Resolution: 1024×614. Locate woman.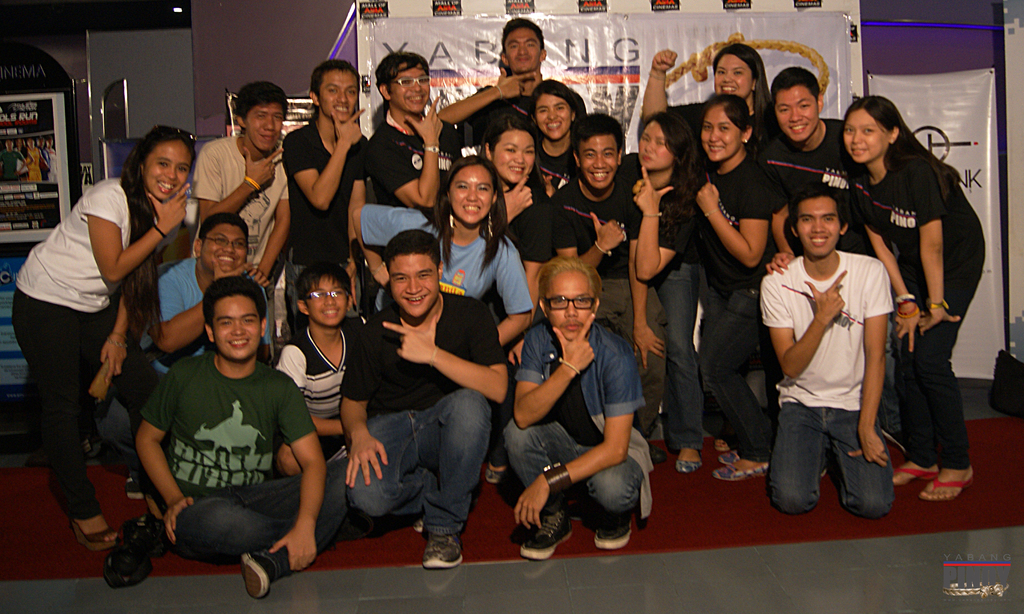
region(476, 113, 542, 229).
